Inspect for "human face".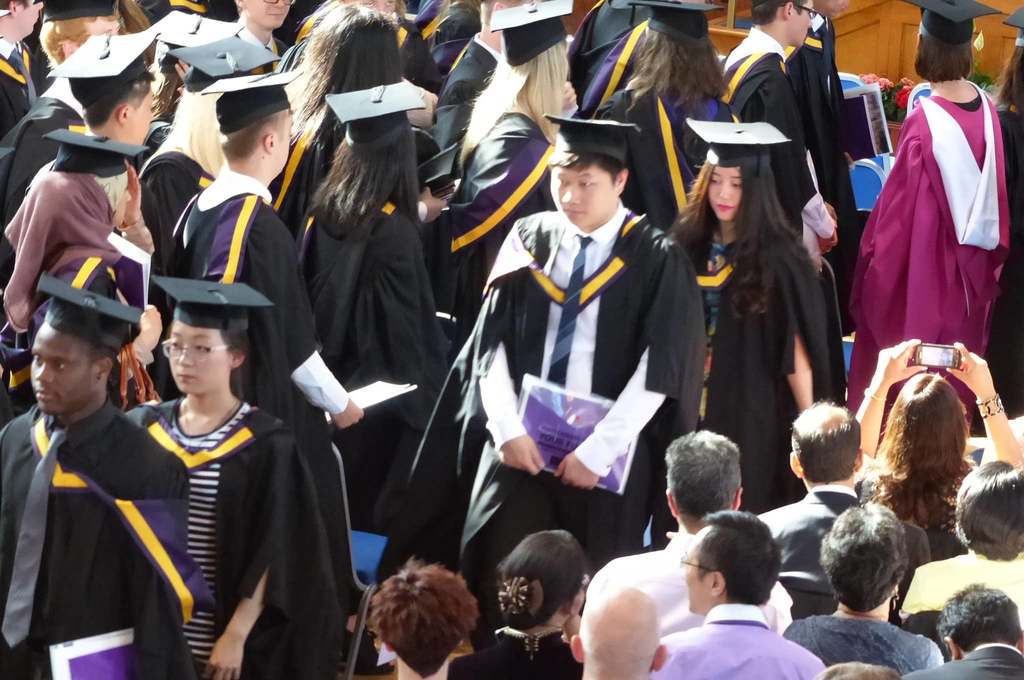
Inspection: locate(708, 168, 742, 216).
